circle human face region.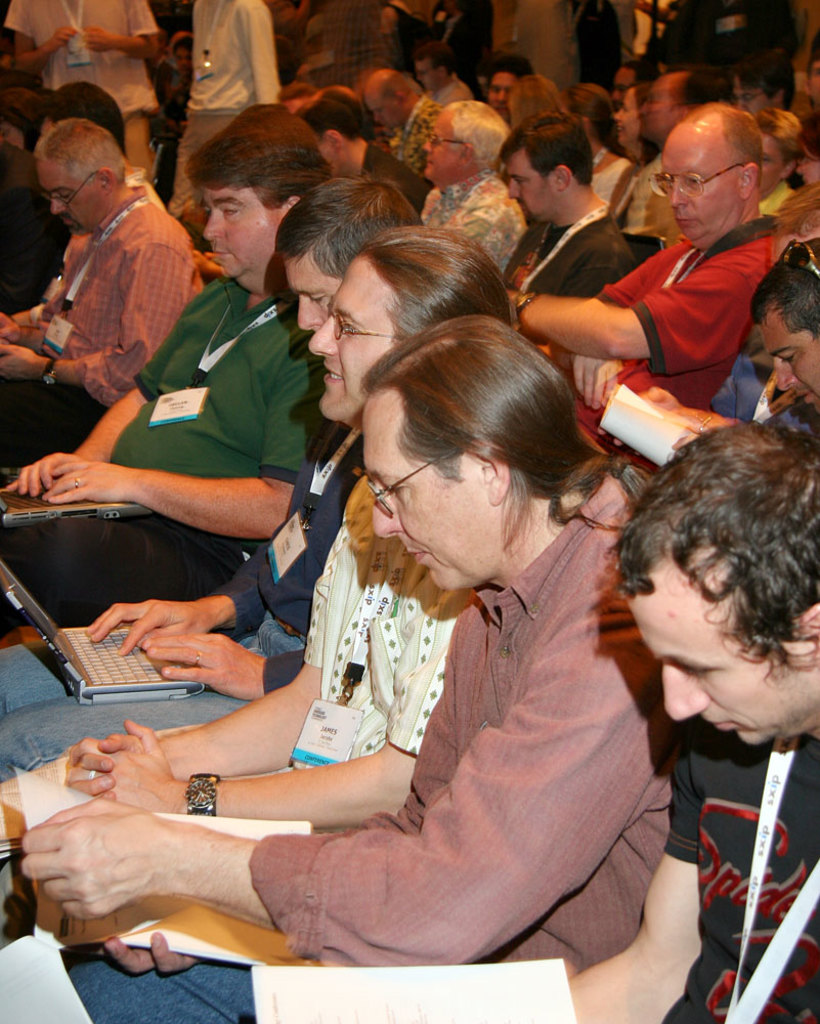
Region: 279:256:342:331.
